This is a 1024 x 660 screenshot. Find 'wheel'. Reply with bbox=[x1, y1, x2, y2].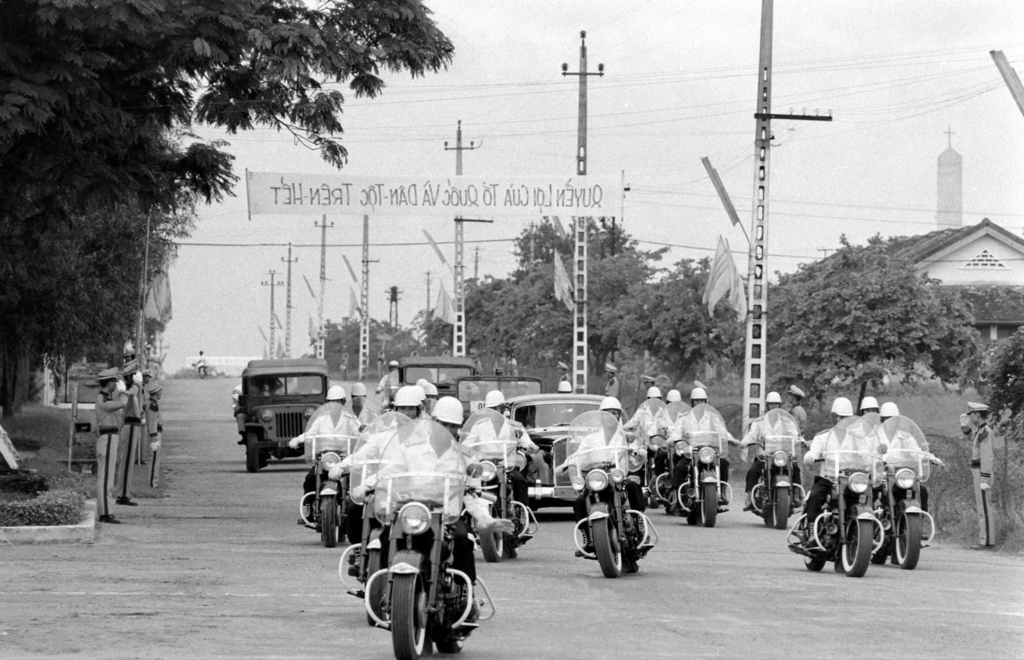
bbox=[362, 548, 382, 629].
